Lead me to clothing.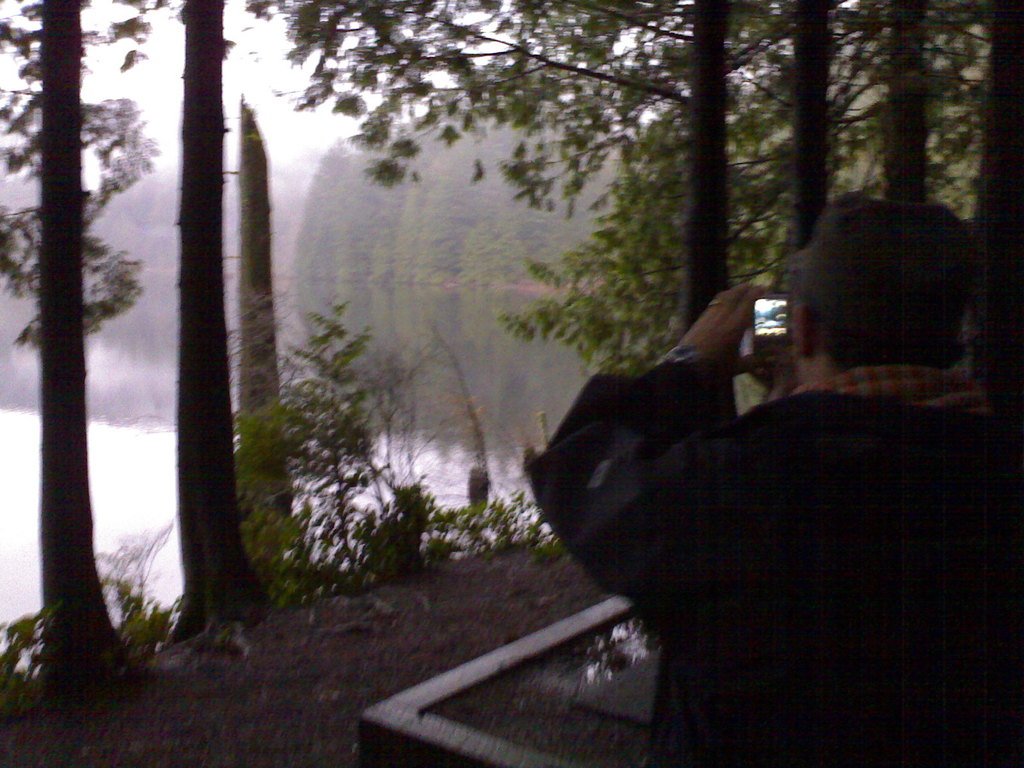
Lead to 523, 360, 1023, 767.
